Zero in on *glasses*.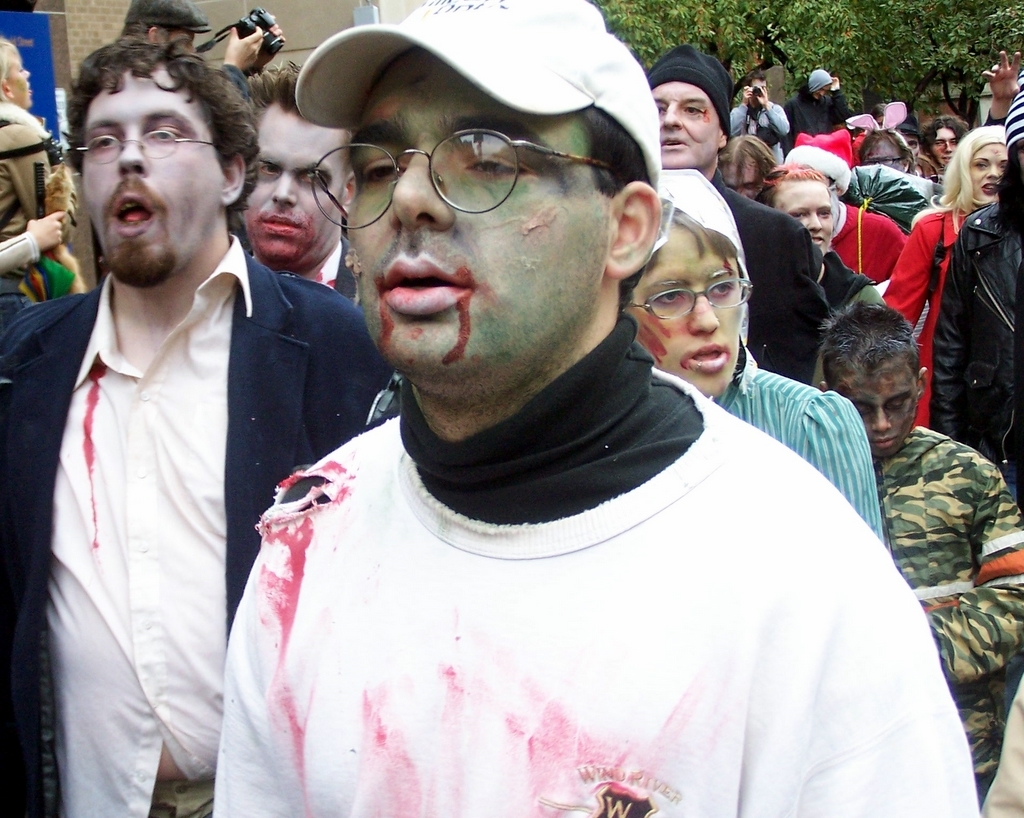
Zeroed in: detection(74, 128, 217, 167).
